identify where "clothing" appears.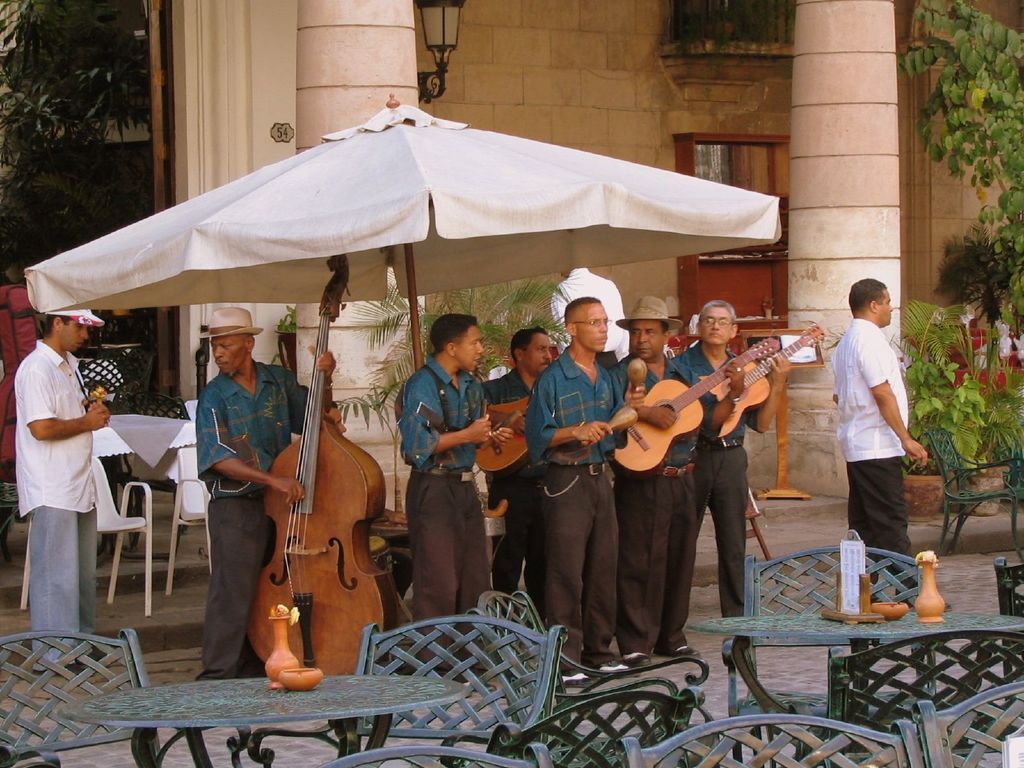
Appears at (left=13, top=326, right=116, bottom=620).
